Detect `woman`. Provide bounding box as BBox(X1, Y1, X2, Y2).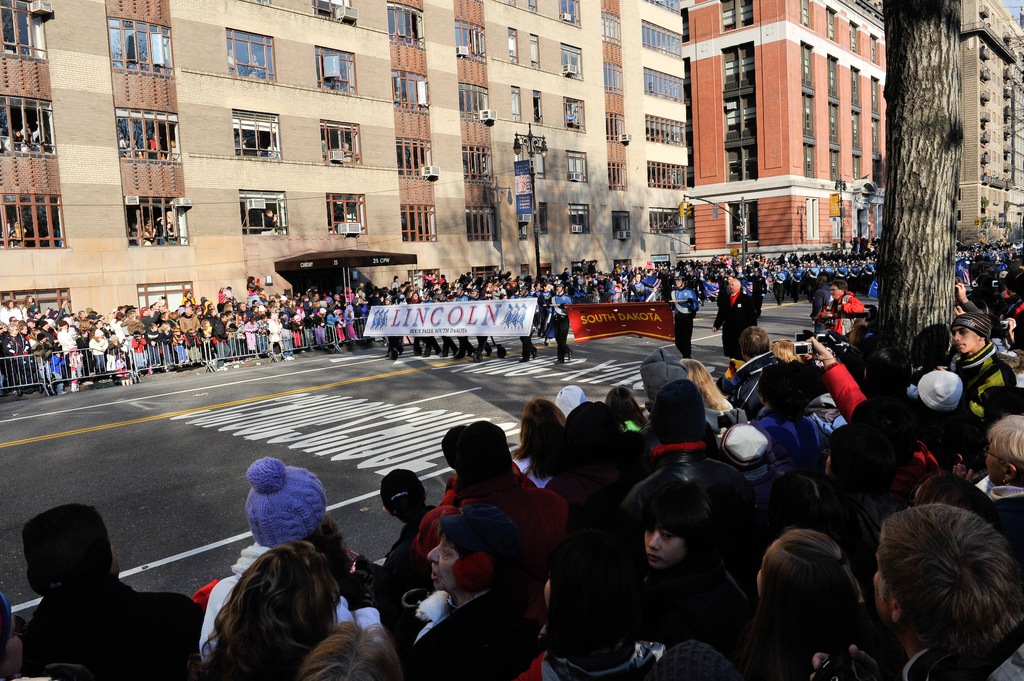
BBox(185, 538, 340, 680).
